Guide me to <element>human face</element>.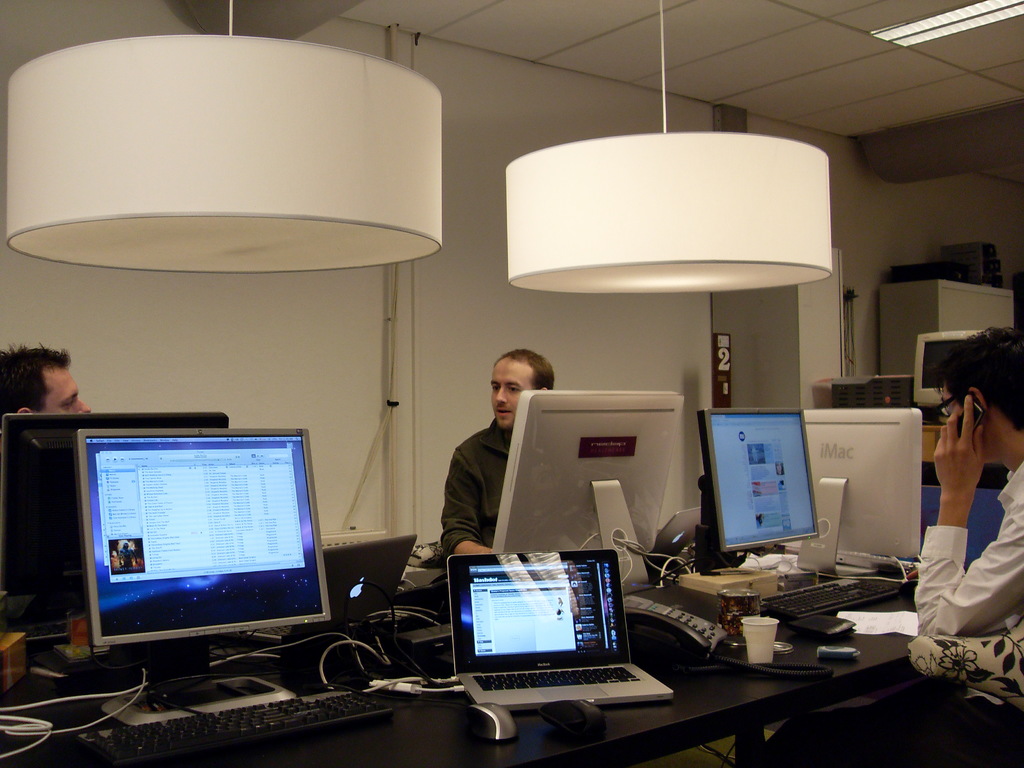
Guidance: Rect(42, 363, 92, 414).
